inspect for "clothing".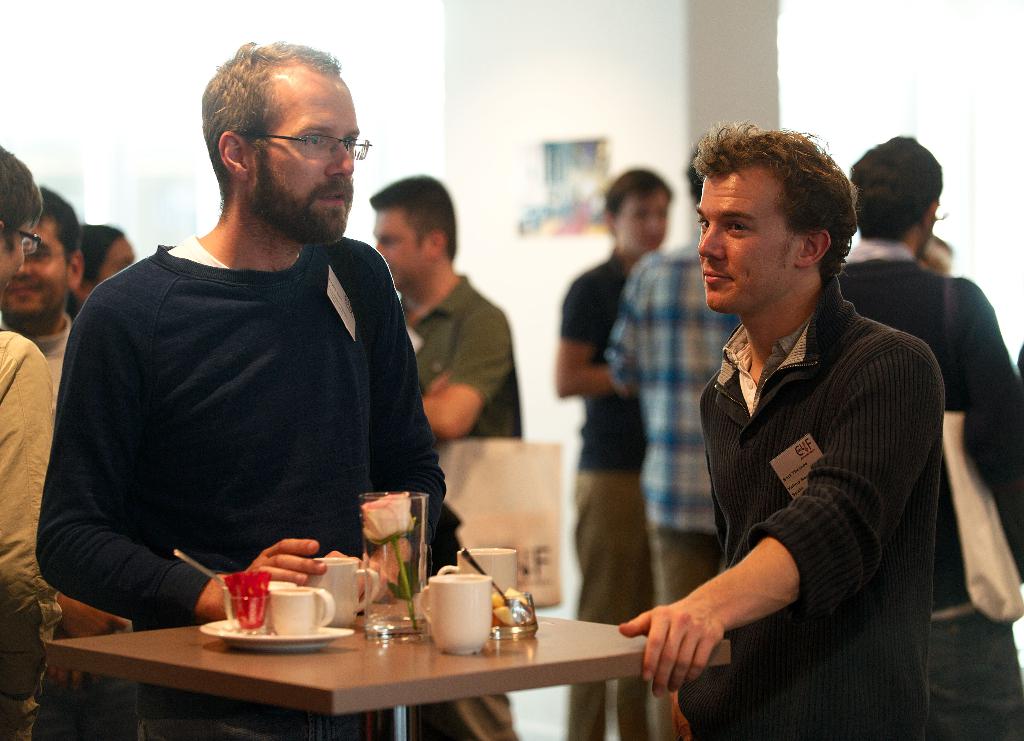
Inspection: x1=32, y1=232, x2=447, y2=740.
